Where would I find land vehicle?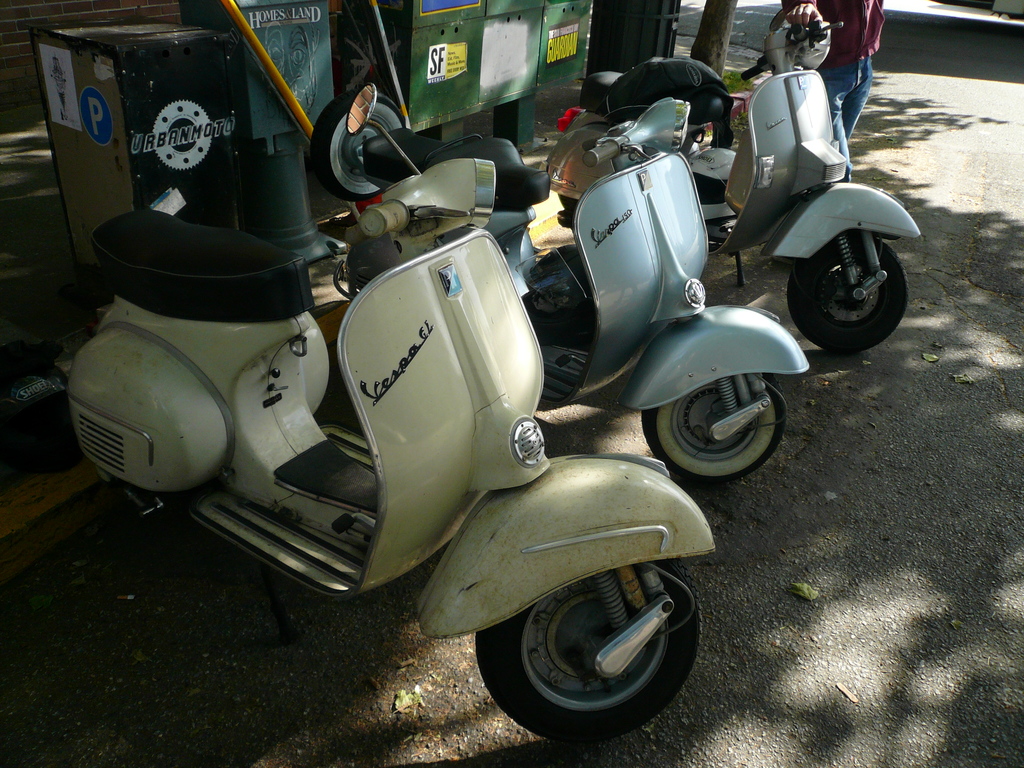
At pyautogui.locateOnScreen(543, 8, 924, 349).
